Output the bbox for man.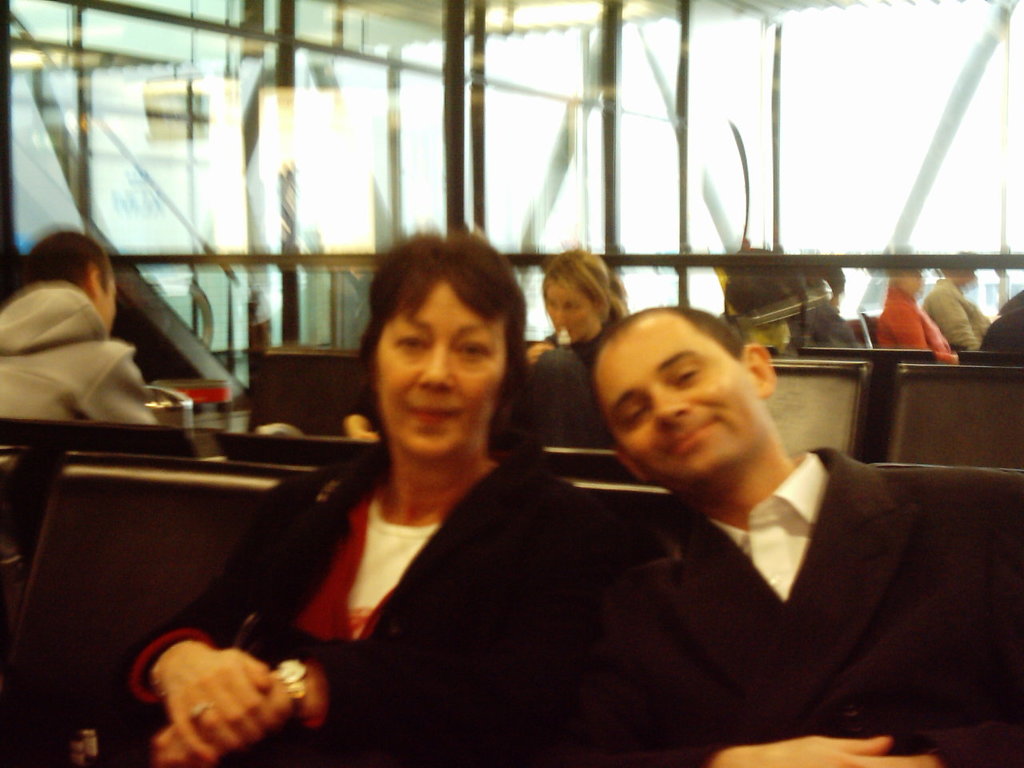
x1=494 y1=300 x2=1004 y2=758.
